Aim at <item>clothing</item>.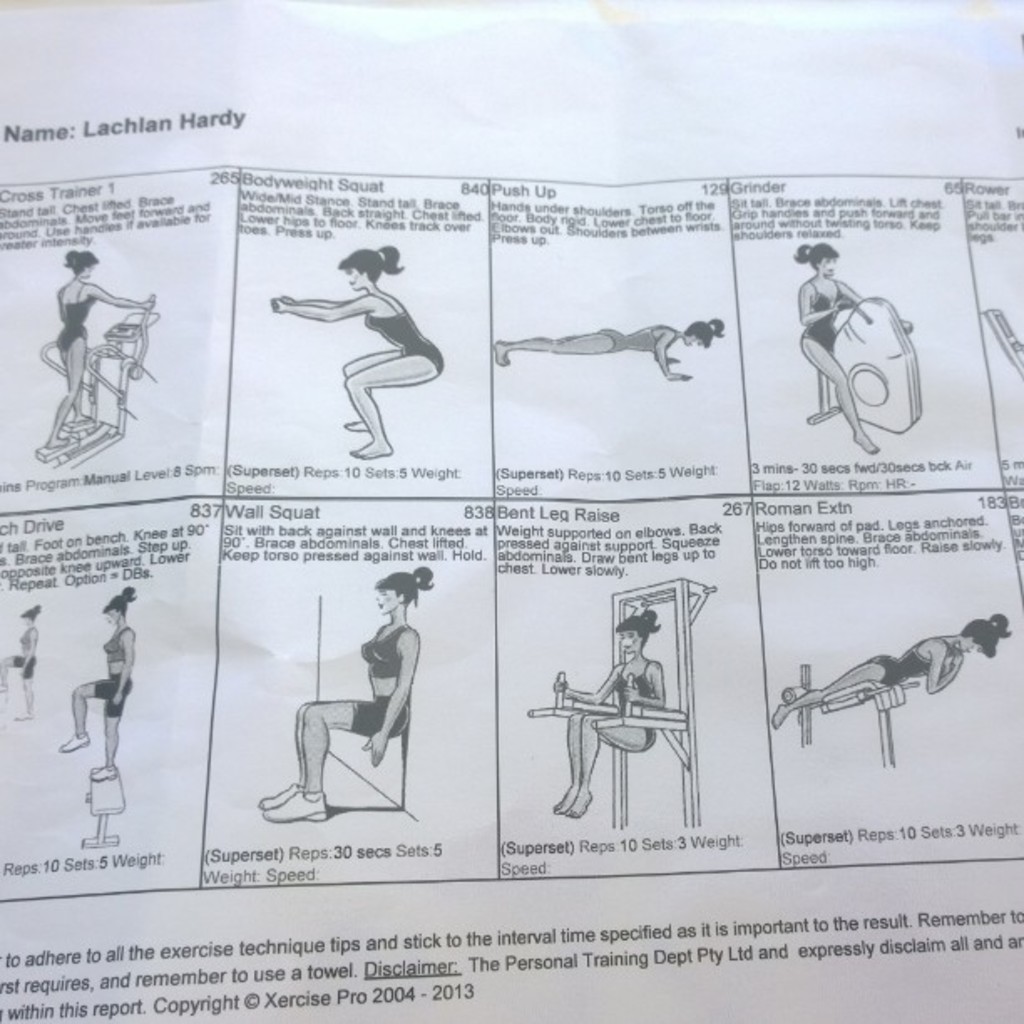
Aimed at (44, 289, 85, 360).
